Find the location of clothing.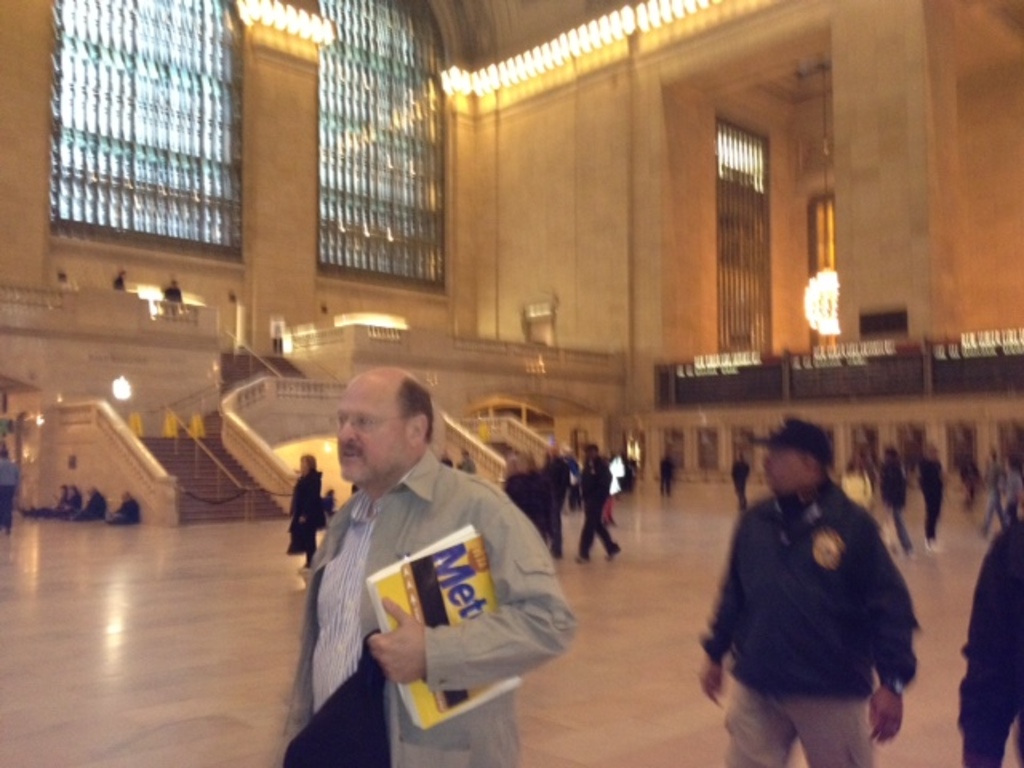
Location: BBox(77, 496, 104, 520).
